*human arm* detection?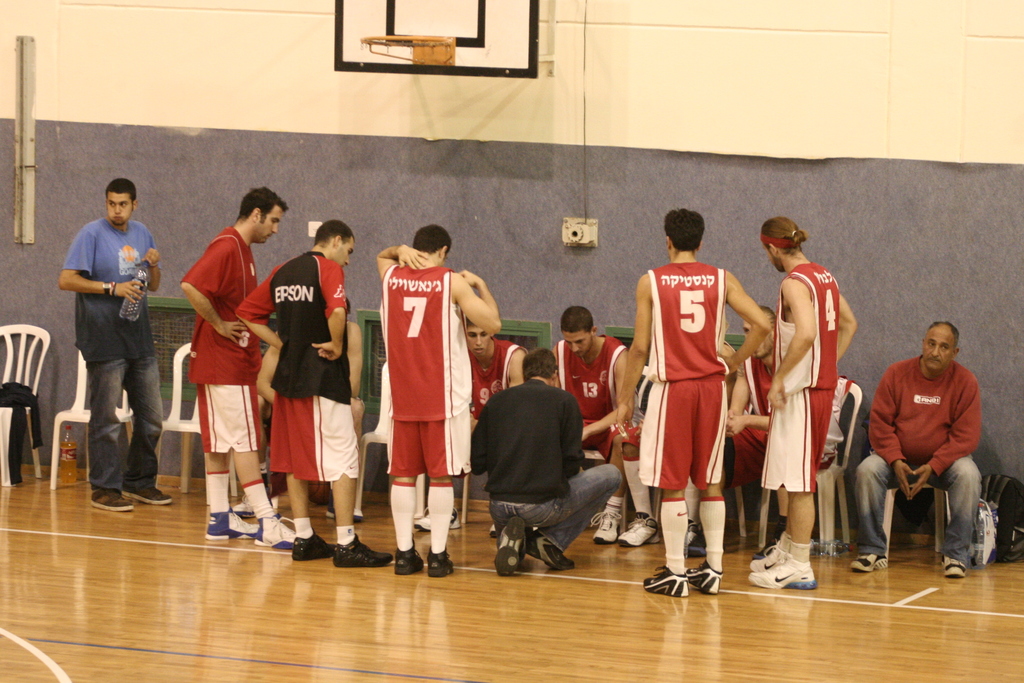
(182,232,250,340)
